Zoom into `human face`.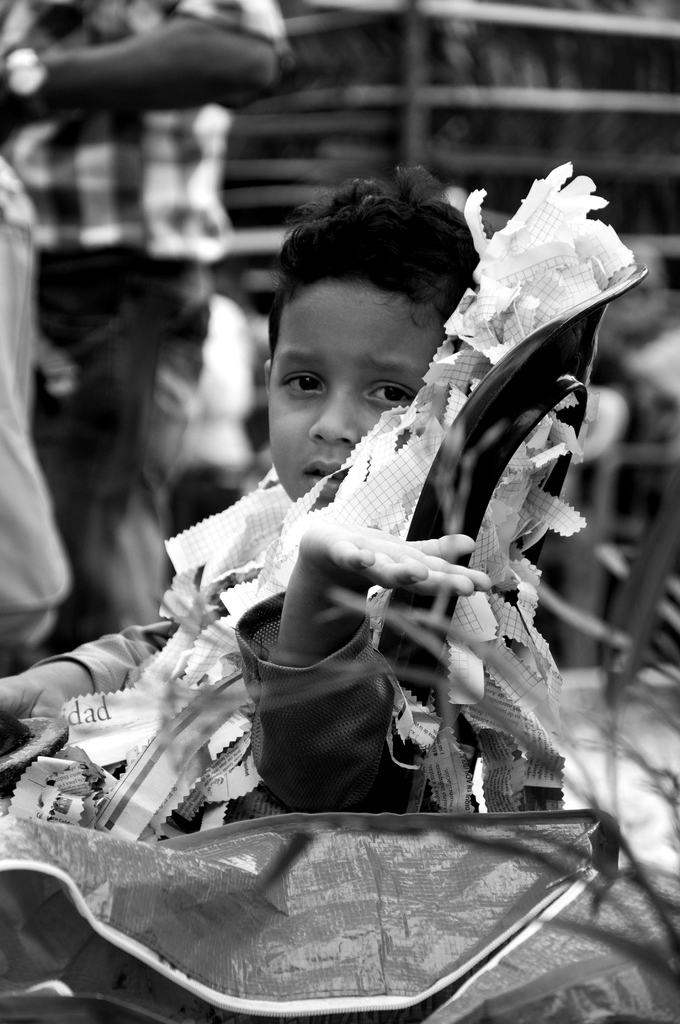
Zoom target: BBox(266, 269, 445, 514).
